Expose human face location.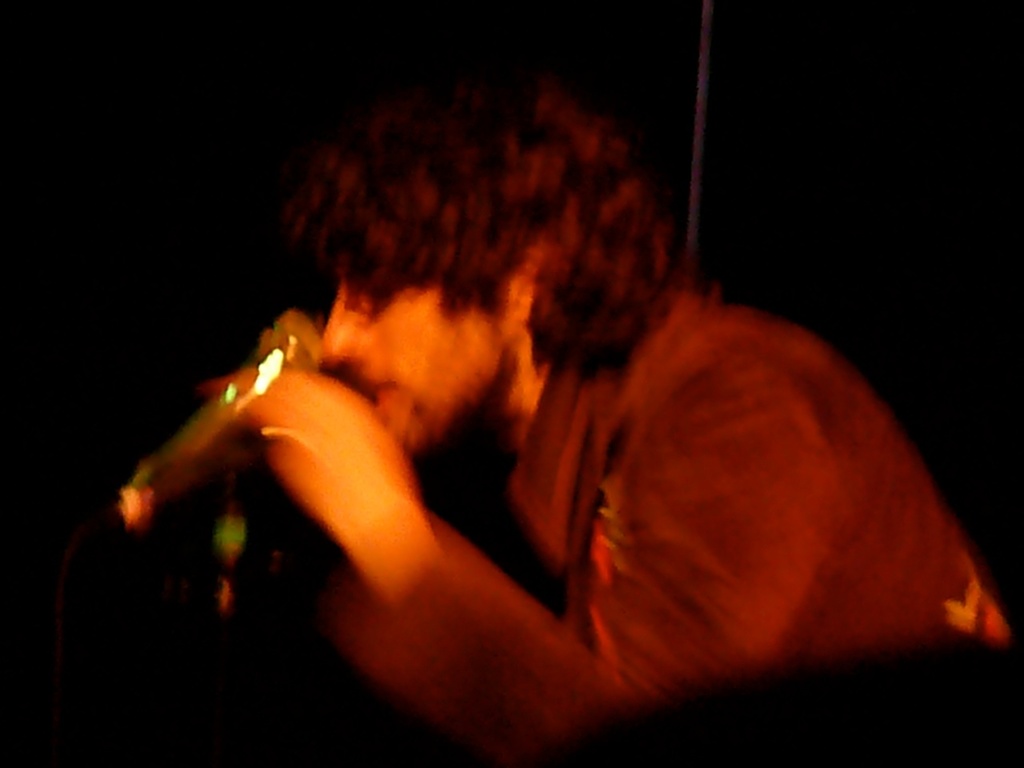
Exposed at [x1=314, y1=250, x2=512, y2=455].
